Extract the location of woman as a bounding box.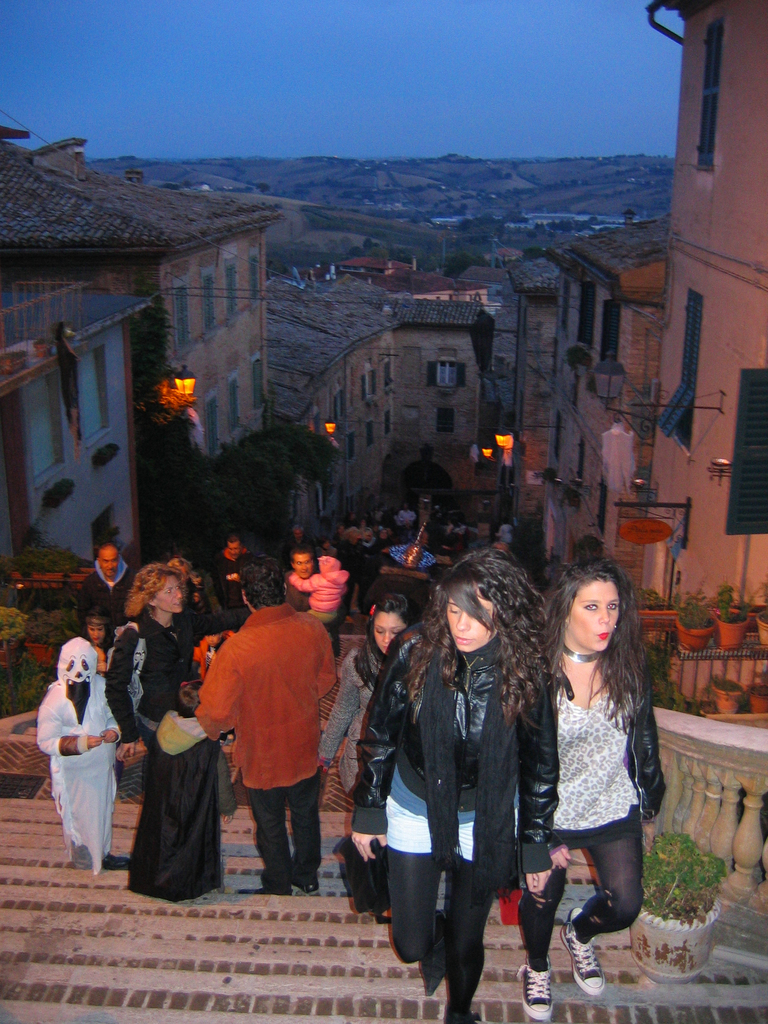
x1=100, y1=554, x2=230, y2=908.
